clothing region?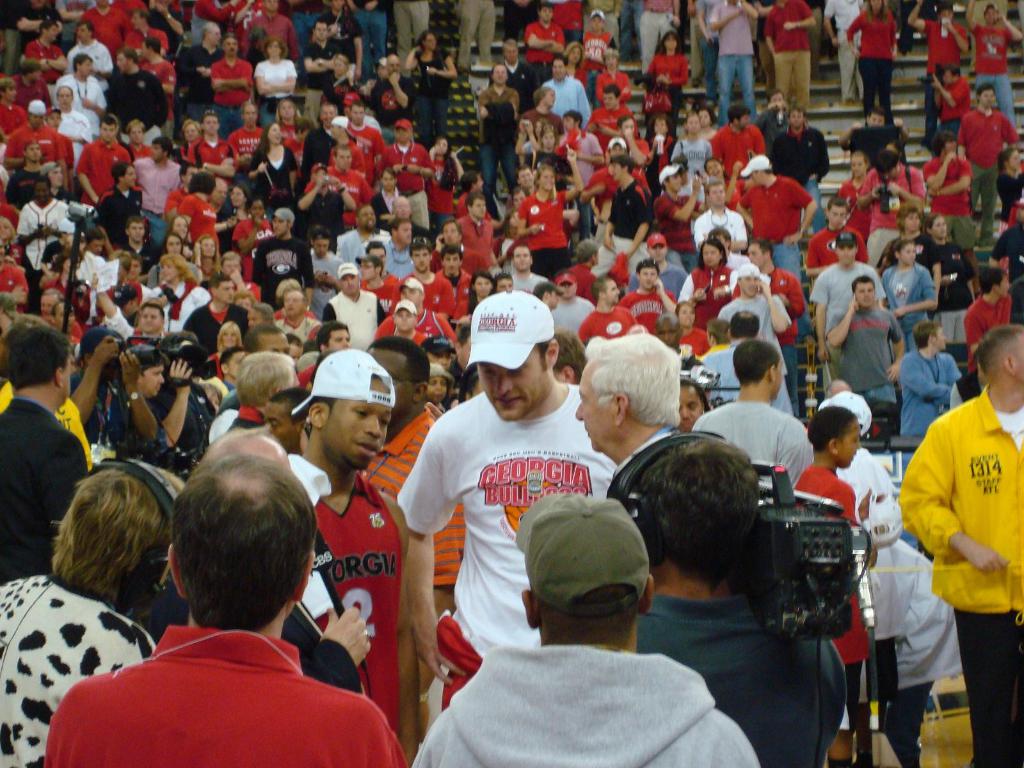
box=[132, 161, 180, 243]
